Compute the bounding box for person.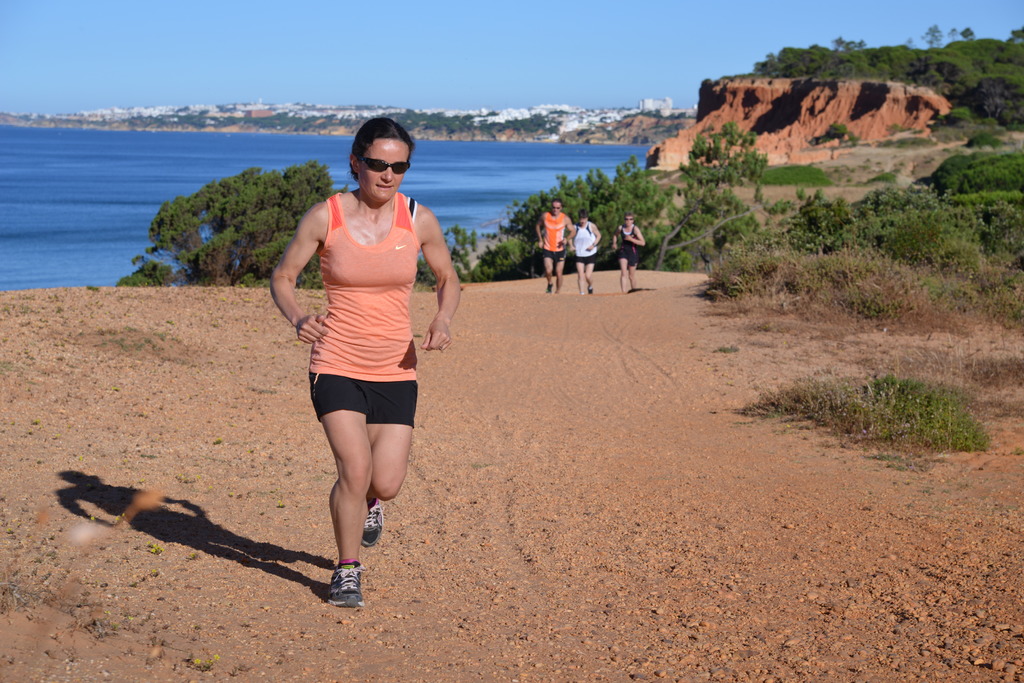
bbox(535, 201, 581, 297).
